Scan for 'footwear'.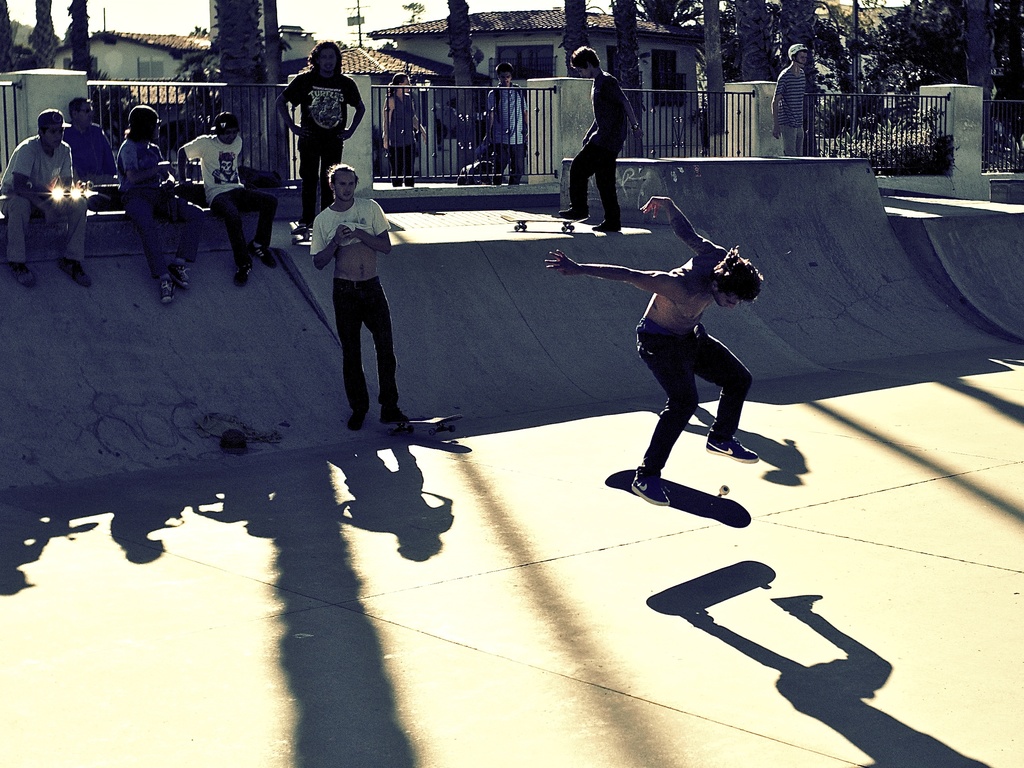
Scan result: rect(291, 222, 315, 236).
